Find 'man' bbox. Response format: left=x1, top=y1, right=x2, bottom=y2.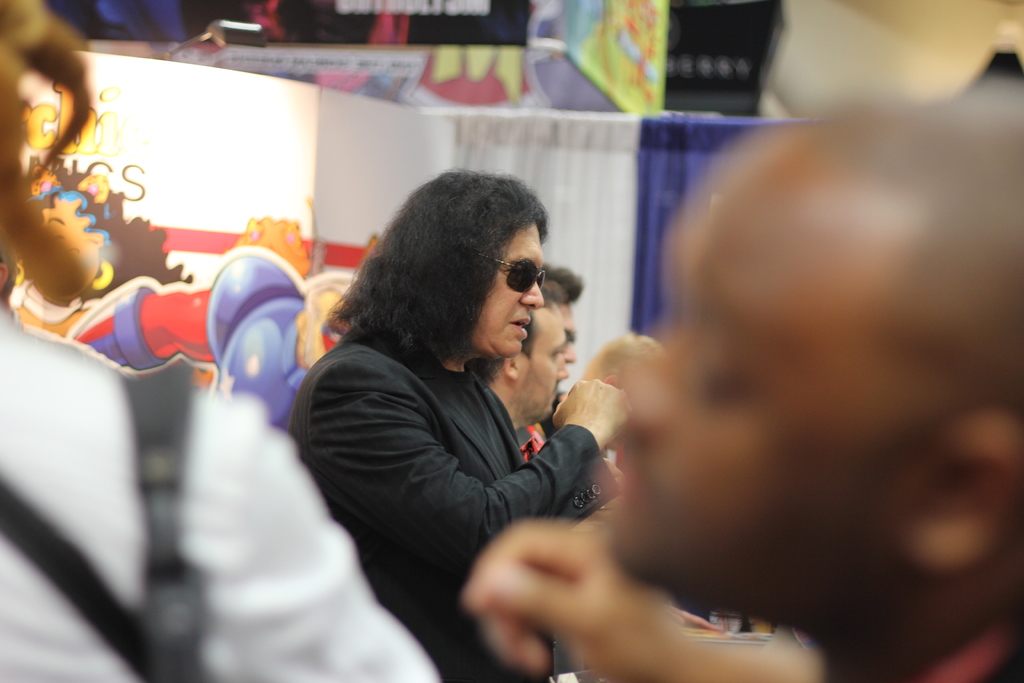
left=462, top=292, right=563, bottom=454.
